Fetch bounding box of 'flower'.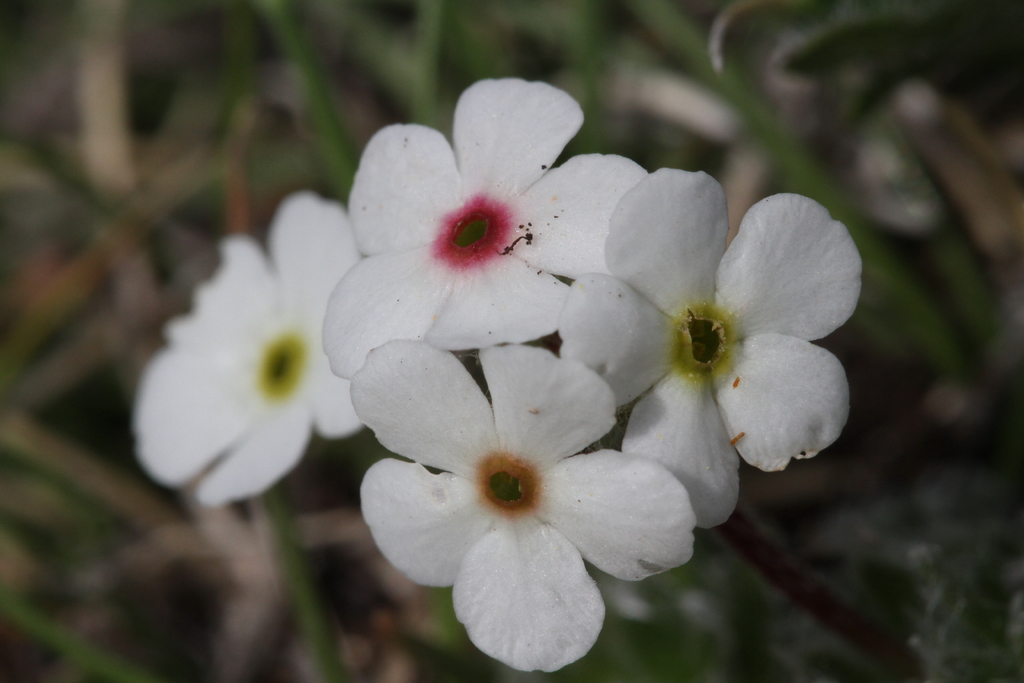
Bbox: box=[131, 190, 356, 506].
